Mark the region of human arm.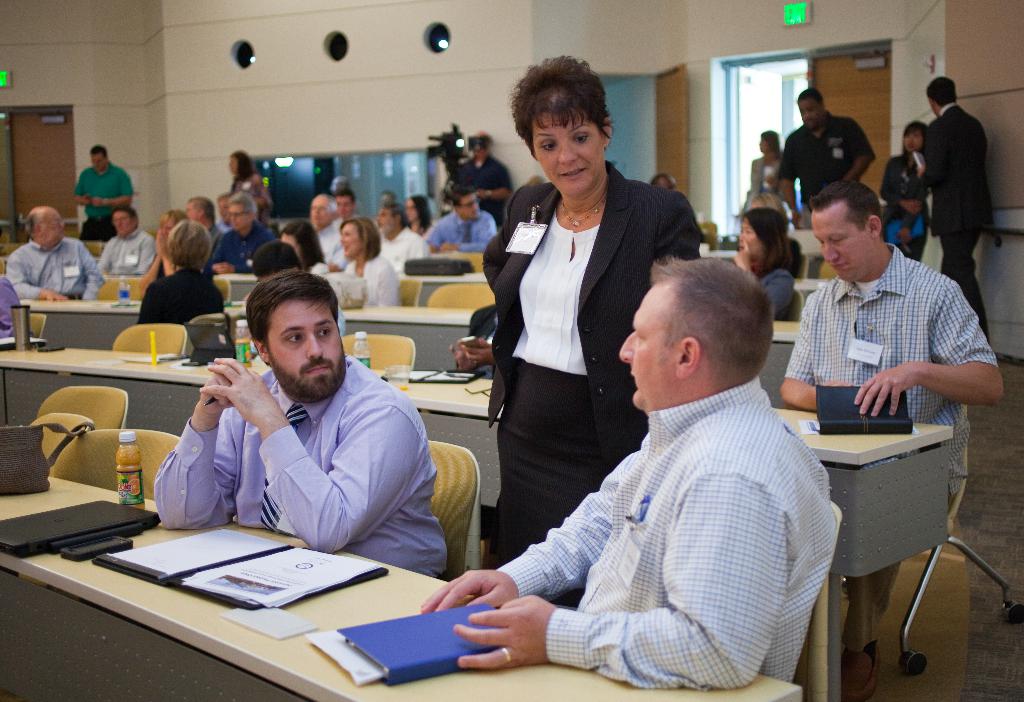
Region: bbox(89, 169, 135, 209).
